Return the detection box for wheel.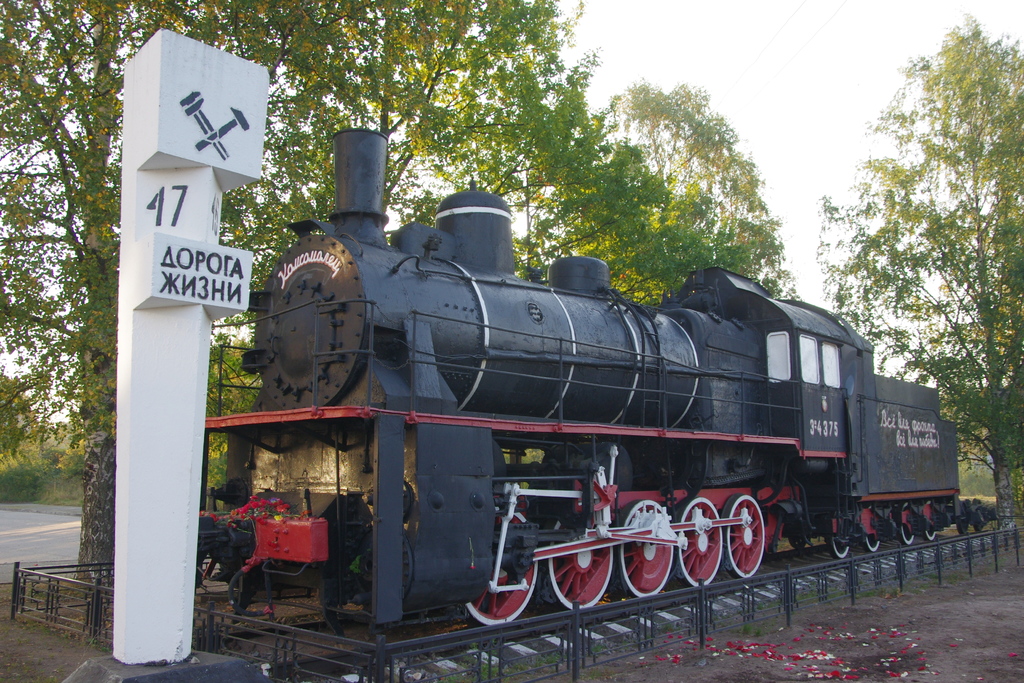
866/509/883/554.
